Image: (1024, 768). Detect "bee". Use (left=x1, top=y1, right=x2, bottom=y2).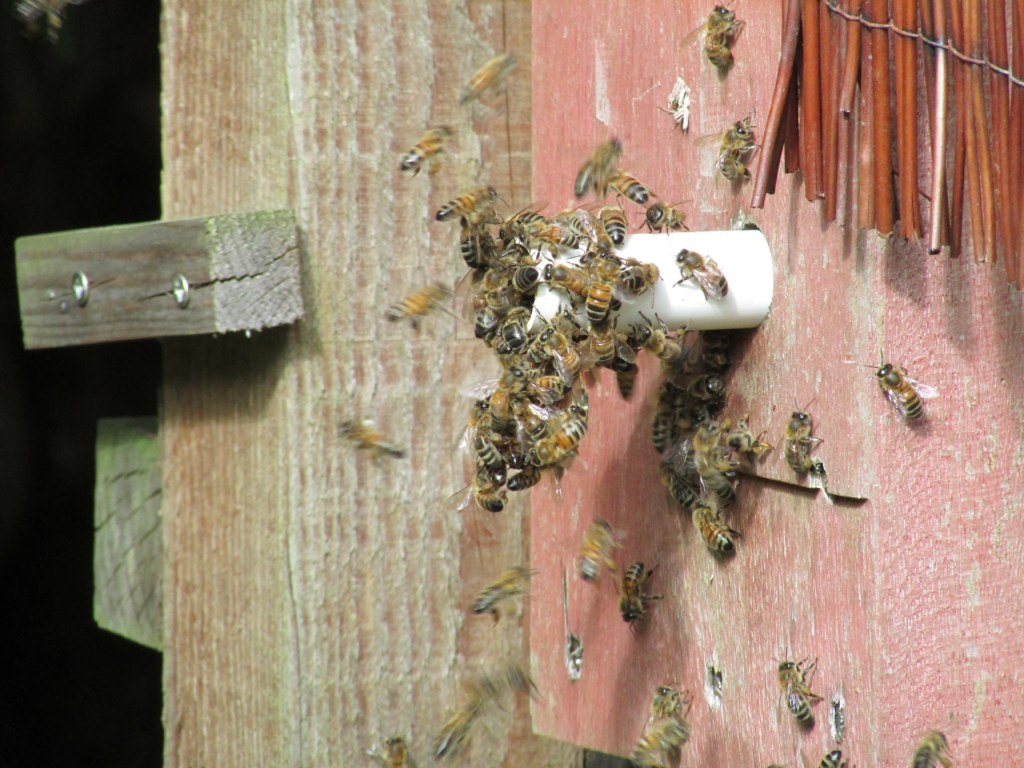
(left=584, top=248, right=655, bottom=280).
